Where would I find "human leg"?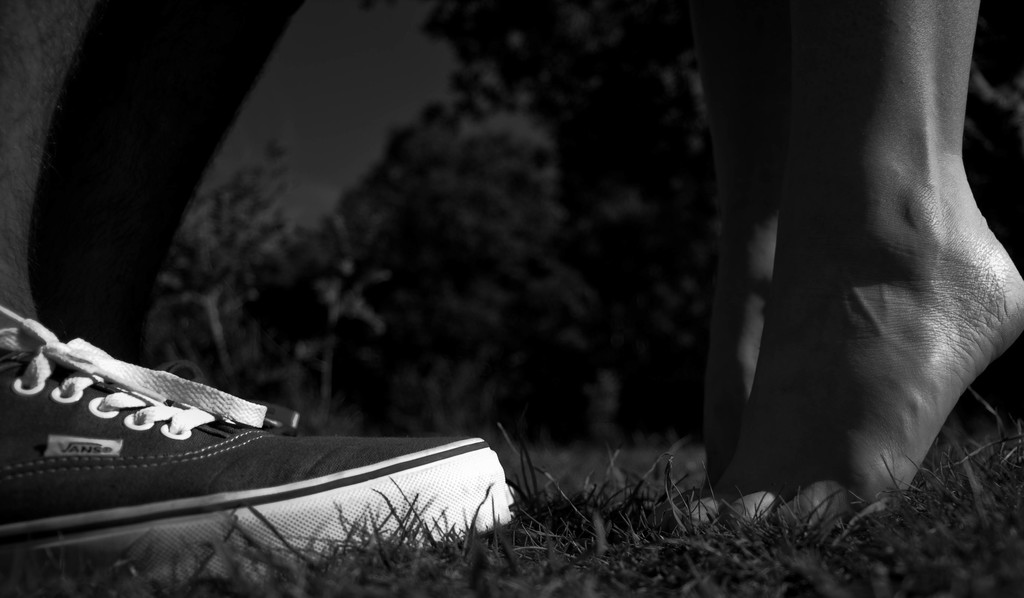
At 687:1:1023:529.
